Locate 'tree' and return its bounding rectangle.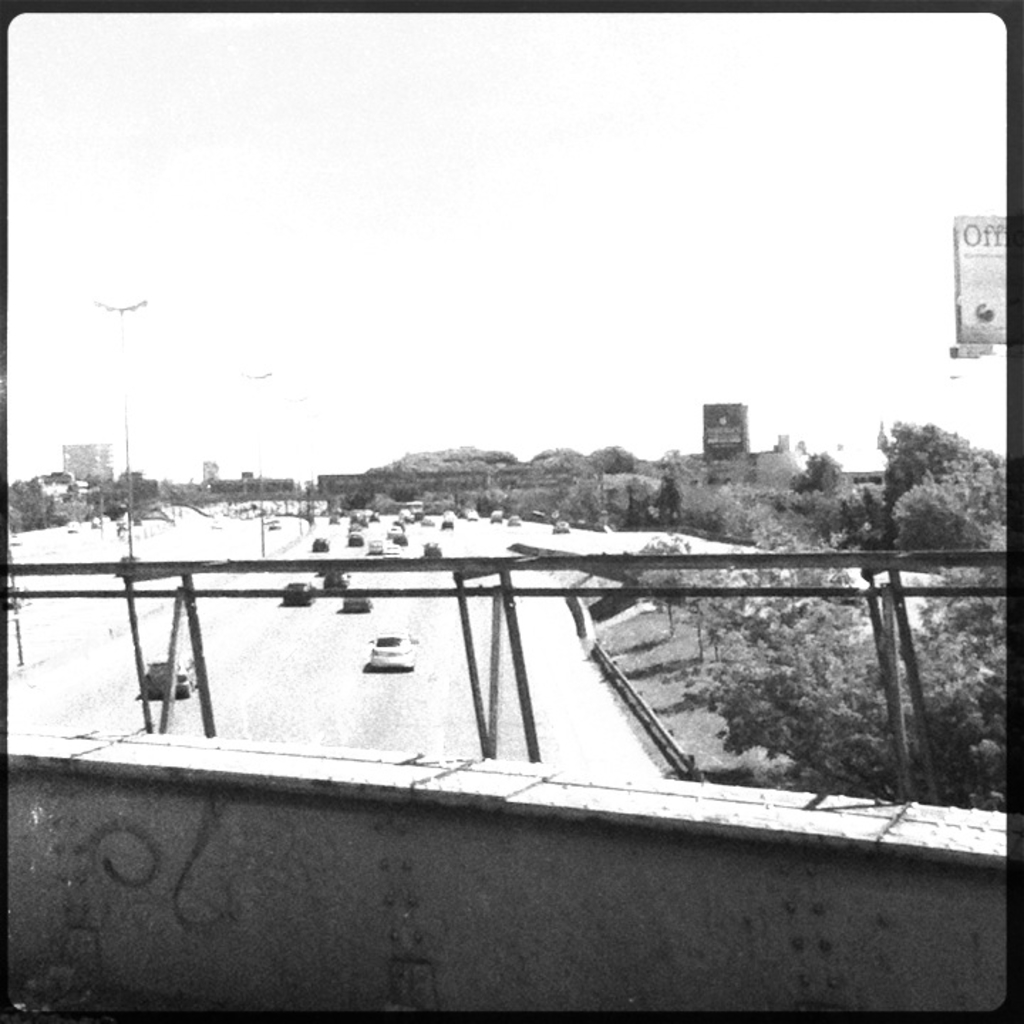
box(623, 529, 693, 639).
